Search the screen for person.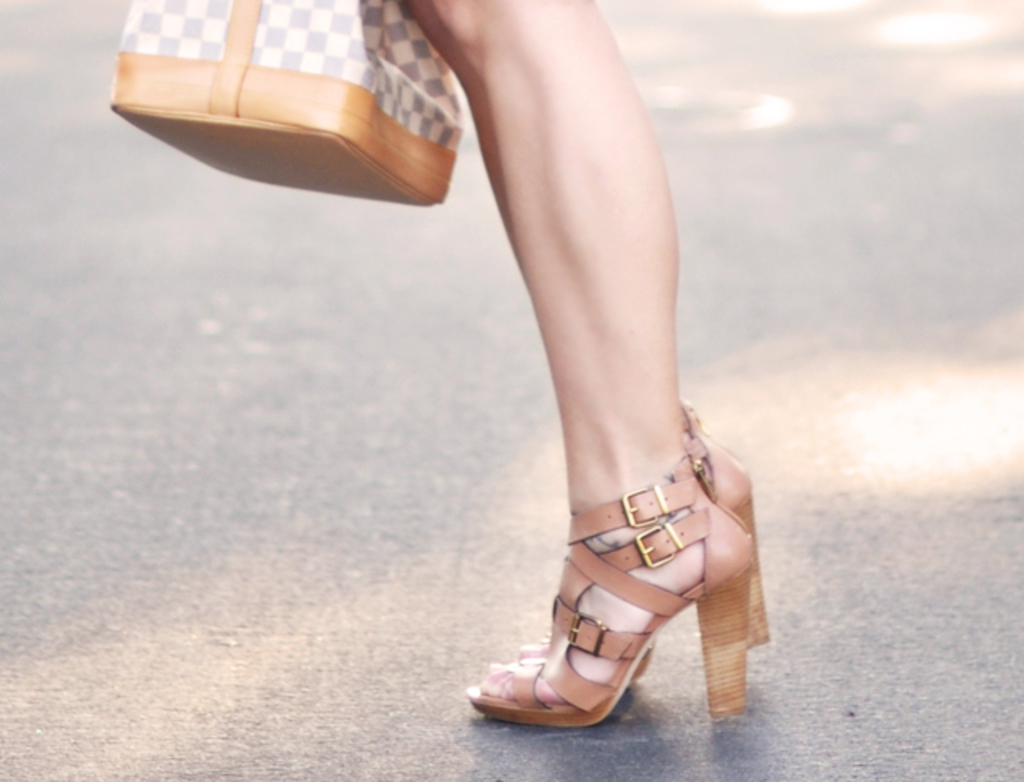
Found at 397, 0, 771, 729.
